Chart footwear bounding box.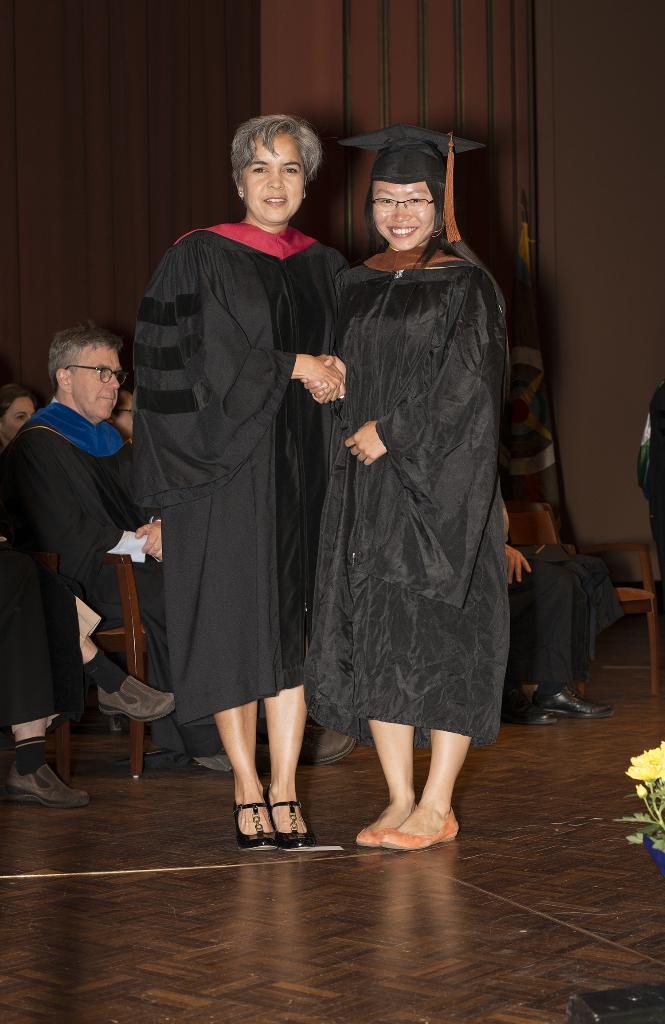
Charted: x1=353, y1=828, x2=393, y2=847.
